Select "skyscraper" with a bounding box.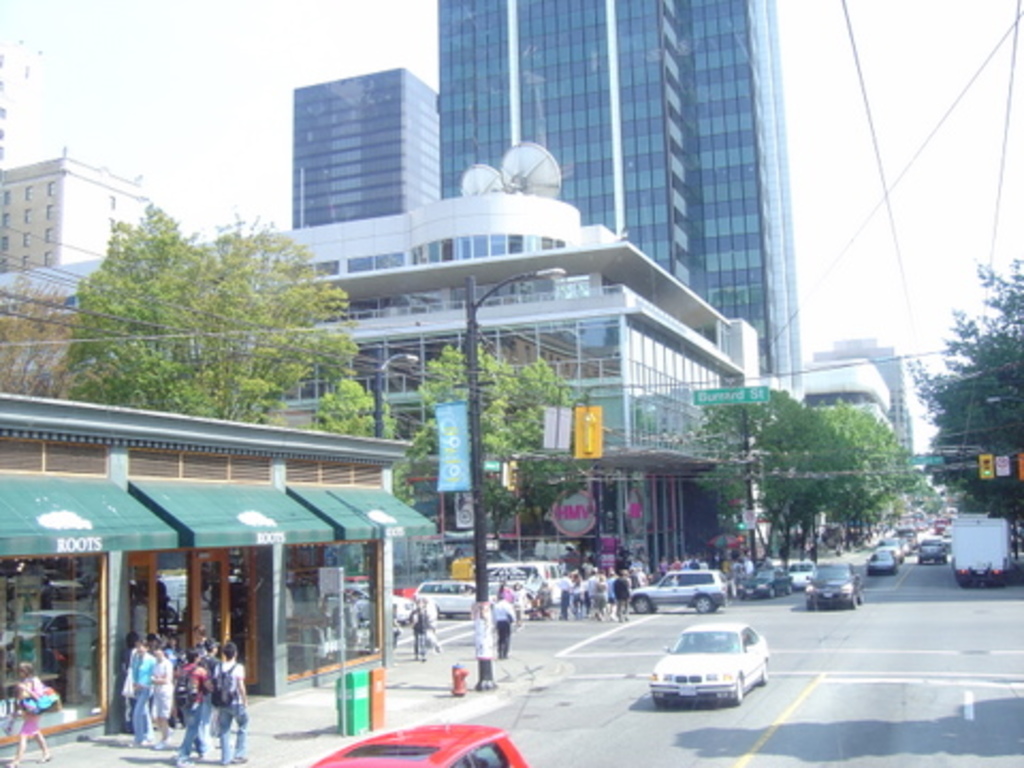
pyautogui.locateOnScreen(299, 68, 437, 301).
